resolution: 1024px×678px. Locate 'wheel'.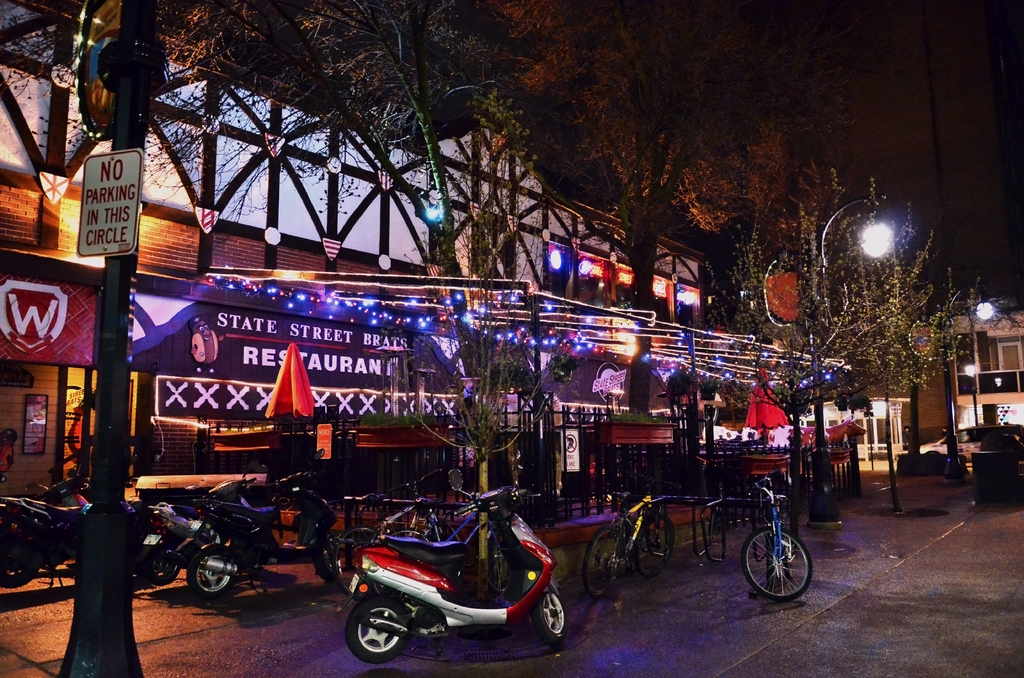
[x1=350, y1=597, x2=412, y2=668].
